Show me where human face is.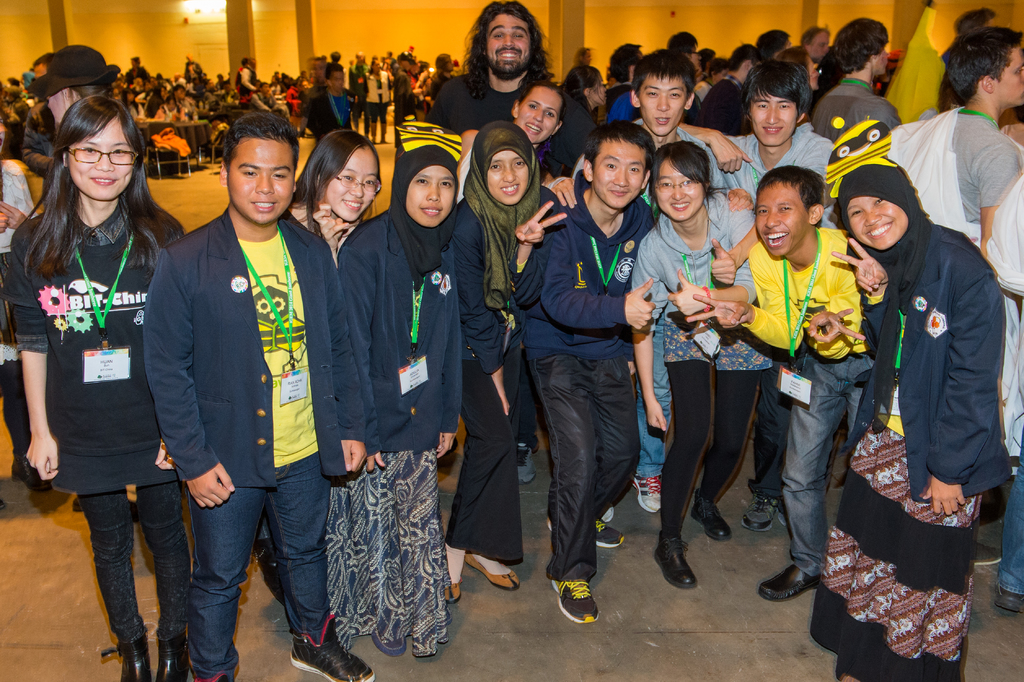
human face is at box=[484, 12, 535, 78].
